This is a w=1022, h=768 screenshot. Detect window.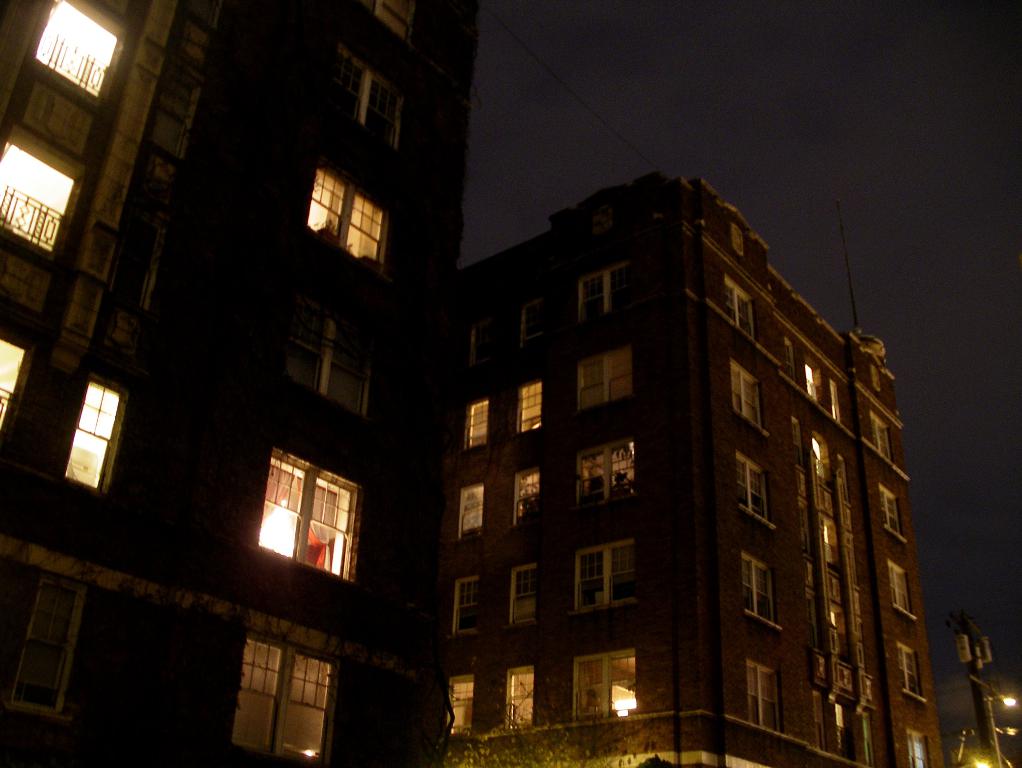
[903,727,935,765].
